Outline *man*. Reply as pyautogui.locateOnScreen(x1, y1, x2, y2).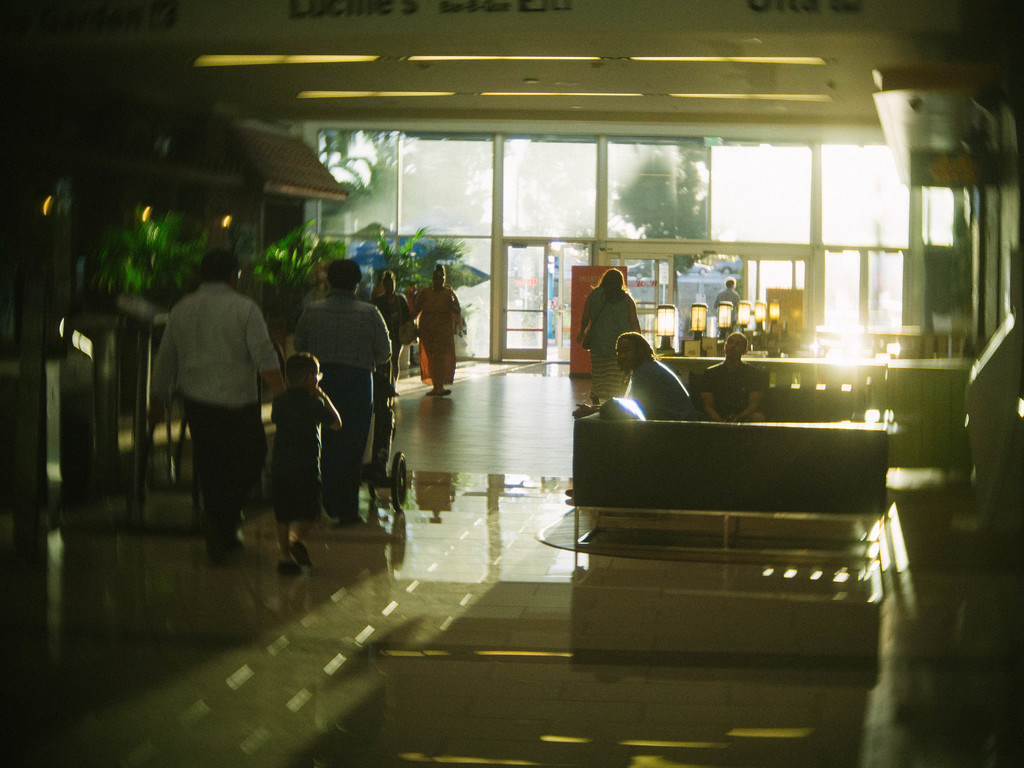
pyautogui.locateOnScreen(144, 243, 288, 550).
